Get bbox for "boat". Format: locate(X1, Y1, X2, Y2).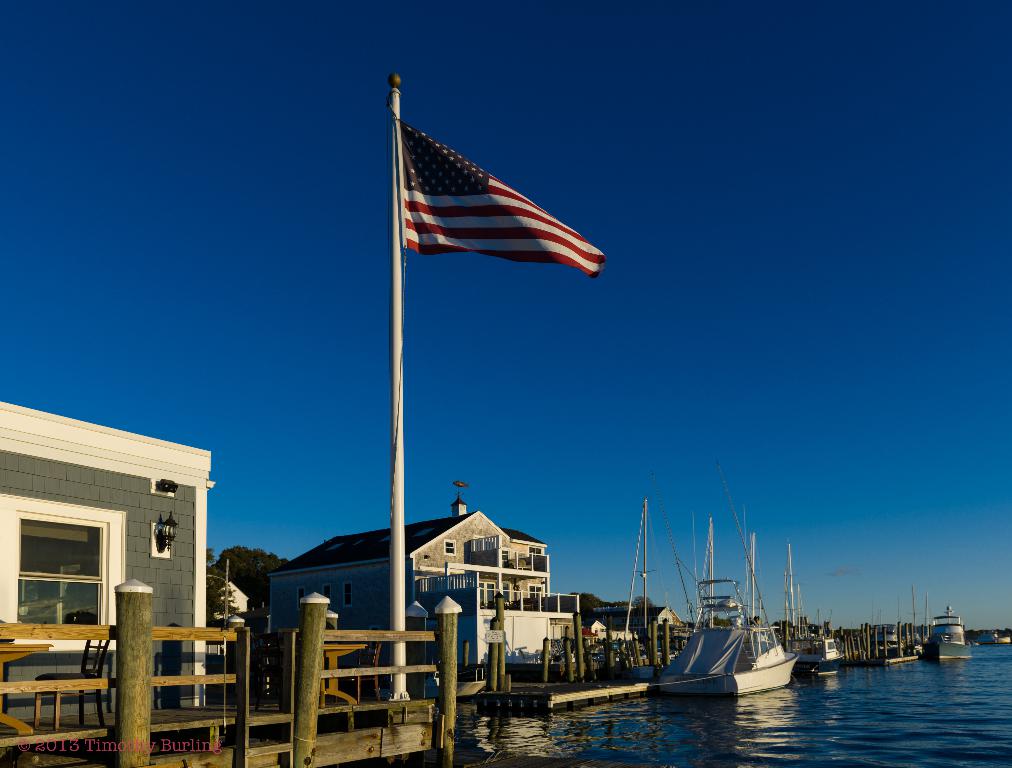
locate(884, 626, 915, 676).
